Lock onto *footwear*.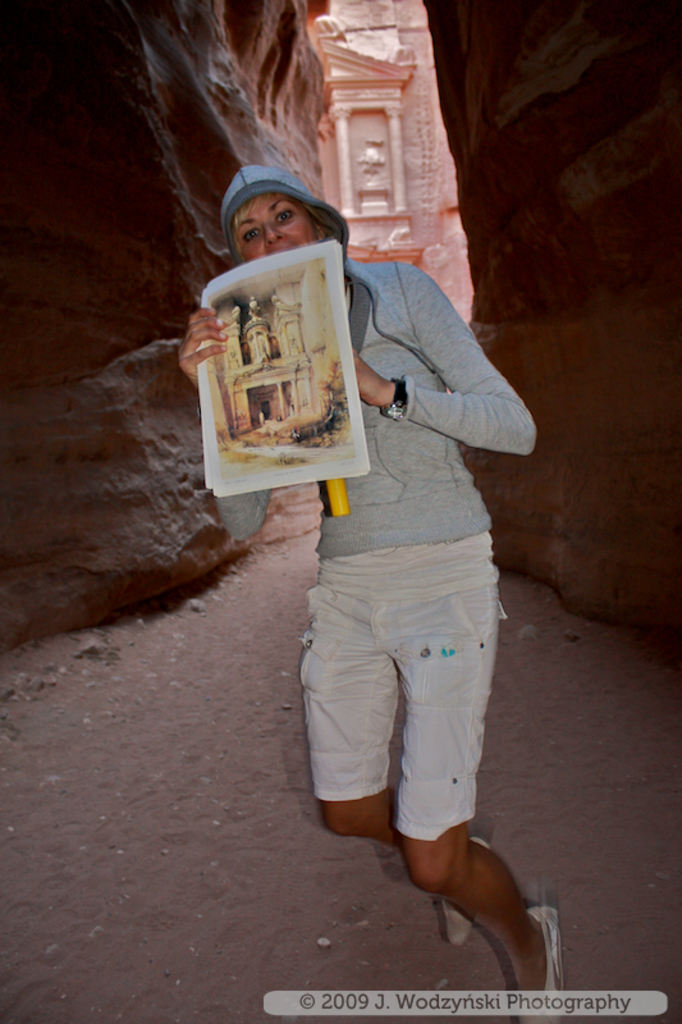
Locked: (left=530, top=908, right=575, bottom=1023).
